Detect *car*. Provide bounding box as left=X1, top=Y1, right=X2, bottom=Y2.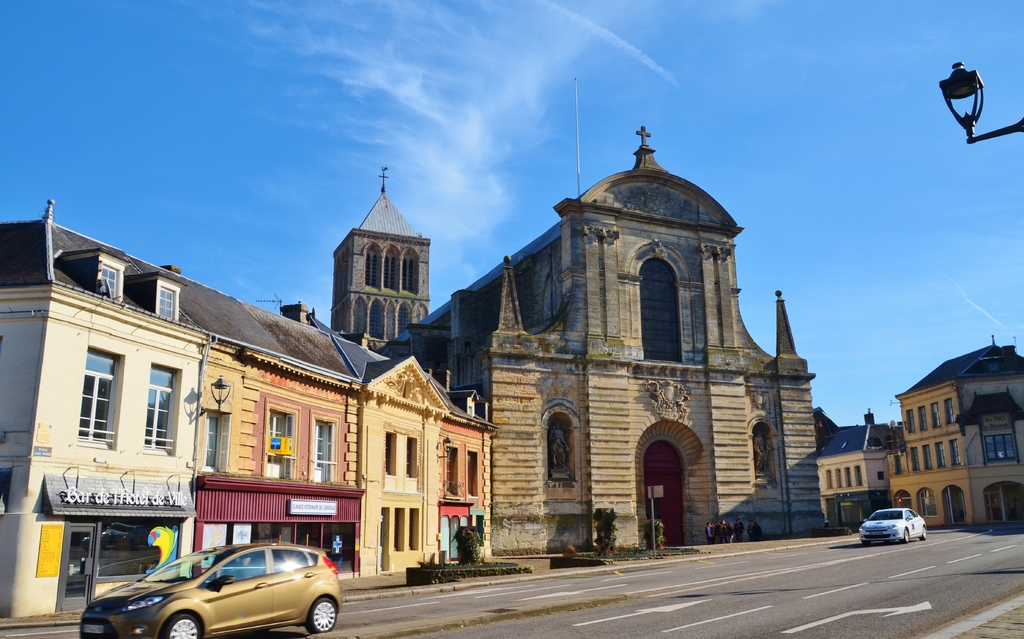
left=83, top=536, right=338, bottom=638.
